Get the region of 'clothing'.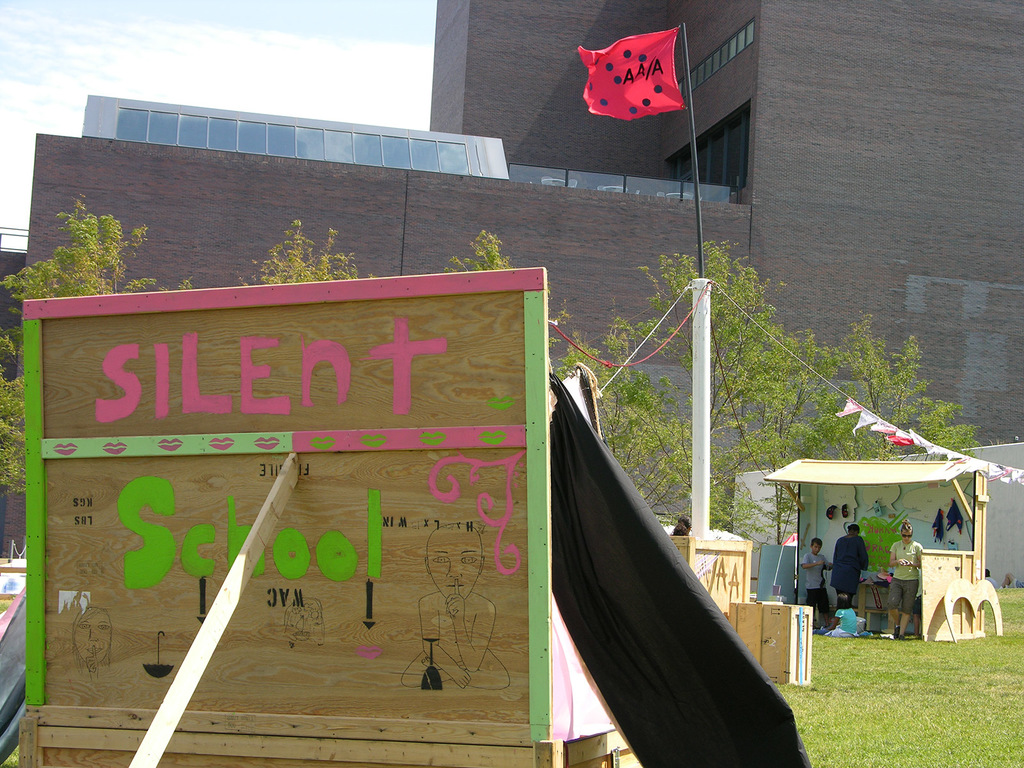
l=785, t=531, r=829, b=611.
